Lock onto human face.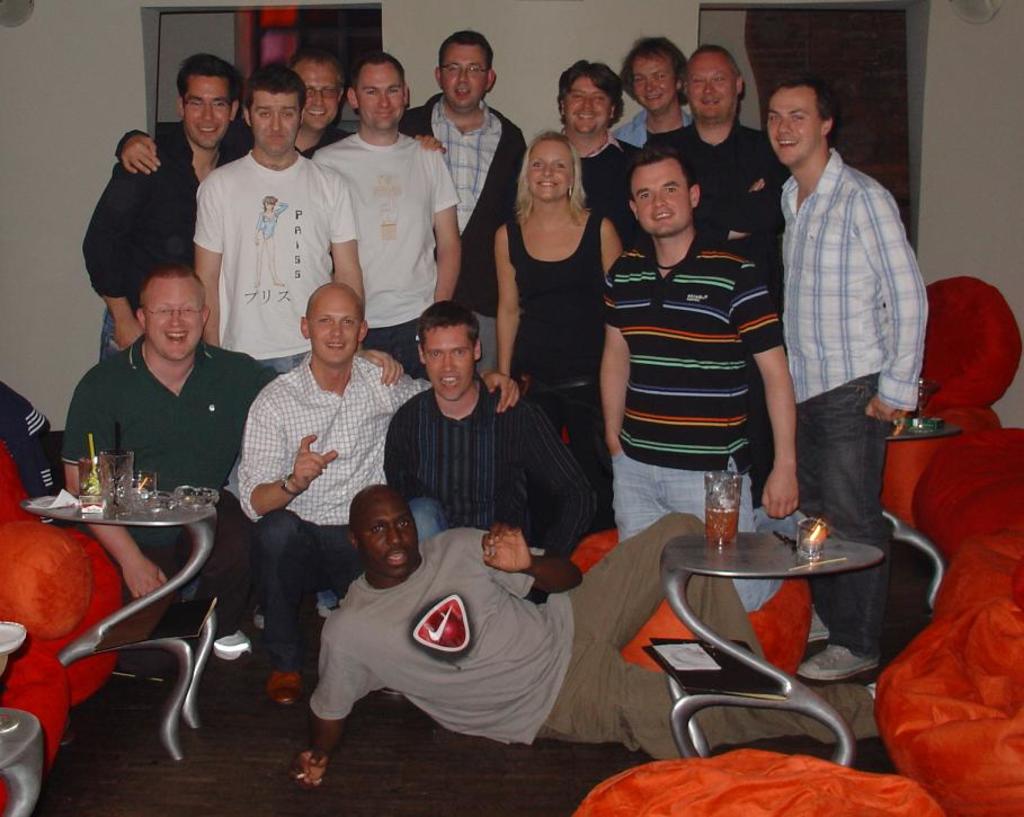
Locked: [570, 78, 611, 132].
